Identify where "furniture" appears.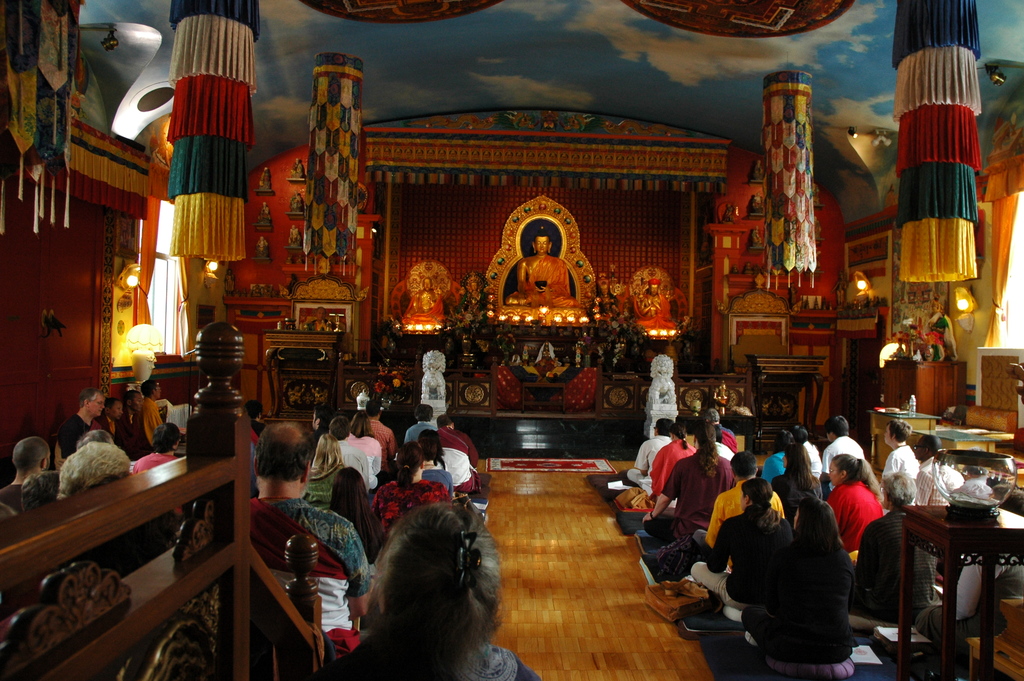
Appears at rect(894, 505, 1023, 680).
